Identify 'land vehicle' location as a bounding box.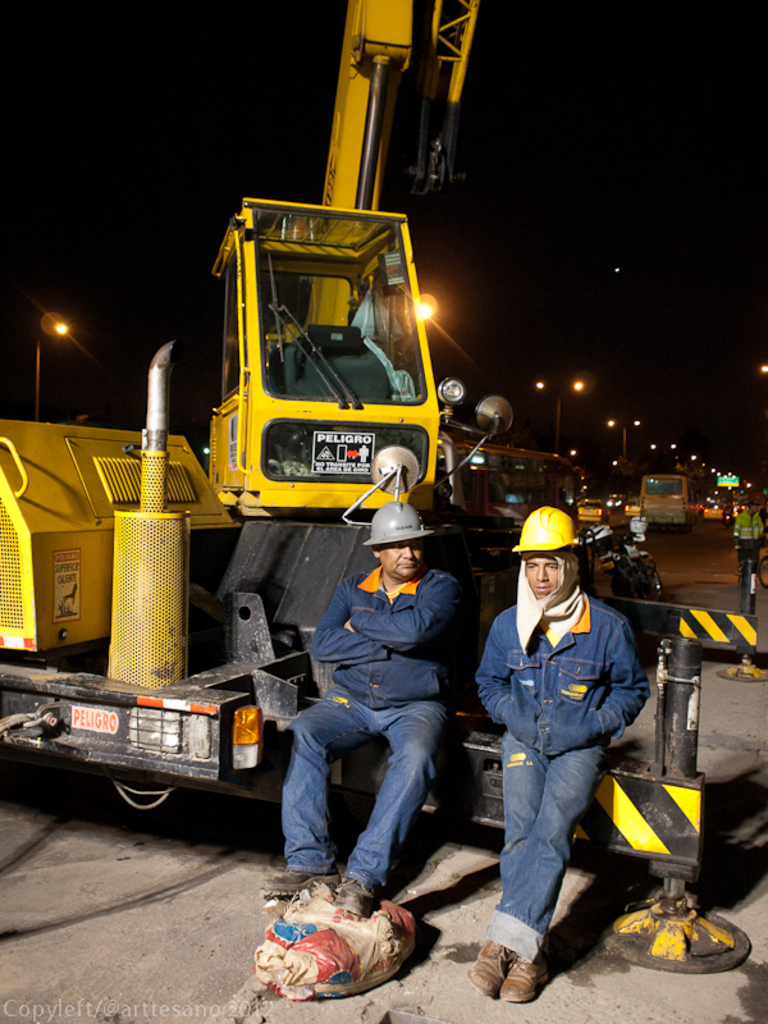
left=577, top=495, right=613, bottom=524.
